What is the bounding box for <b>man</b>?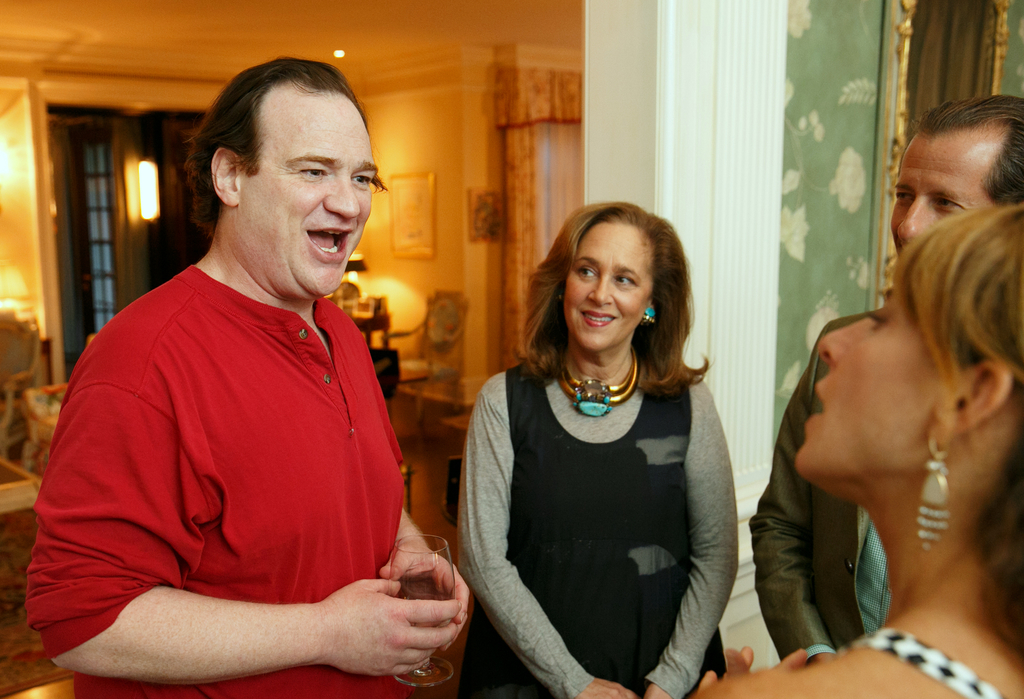
left=55, top=65, right=456, bottom=698.
